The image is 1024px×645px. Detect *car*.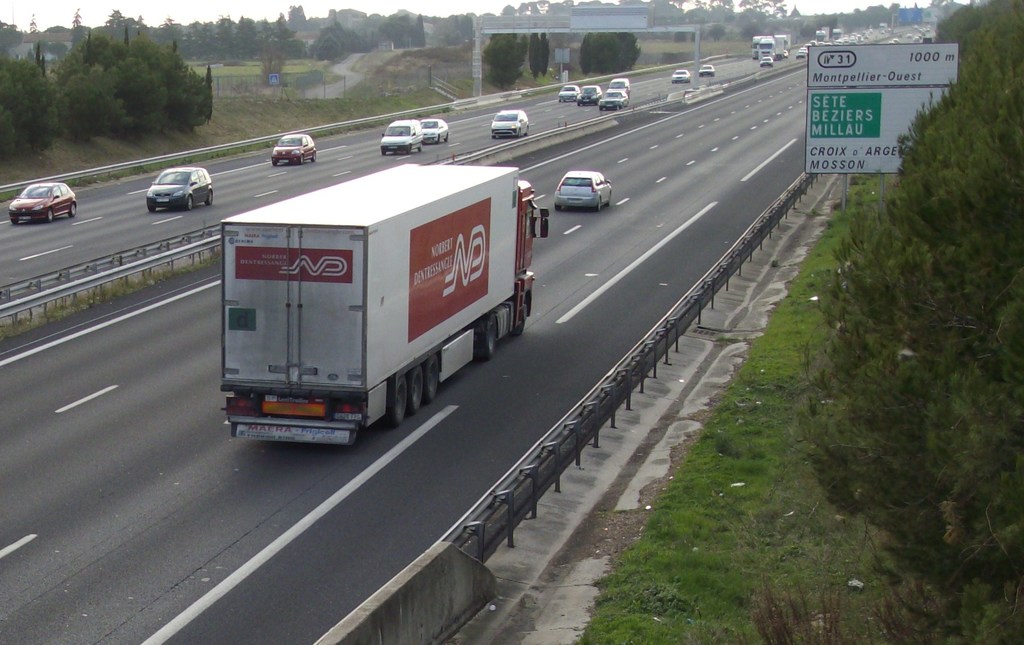
Detection: (left=381, top=119, right=422, bottom=151).
